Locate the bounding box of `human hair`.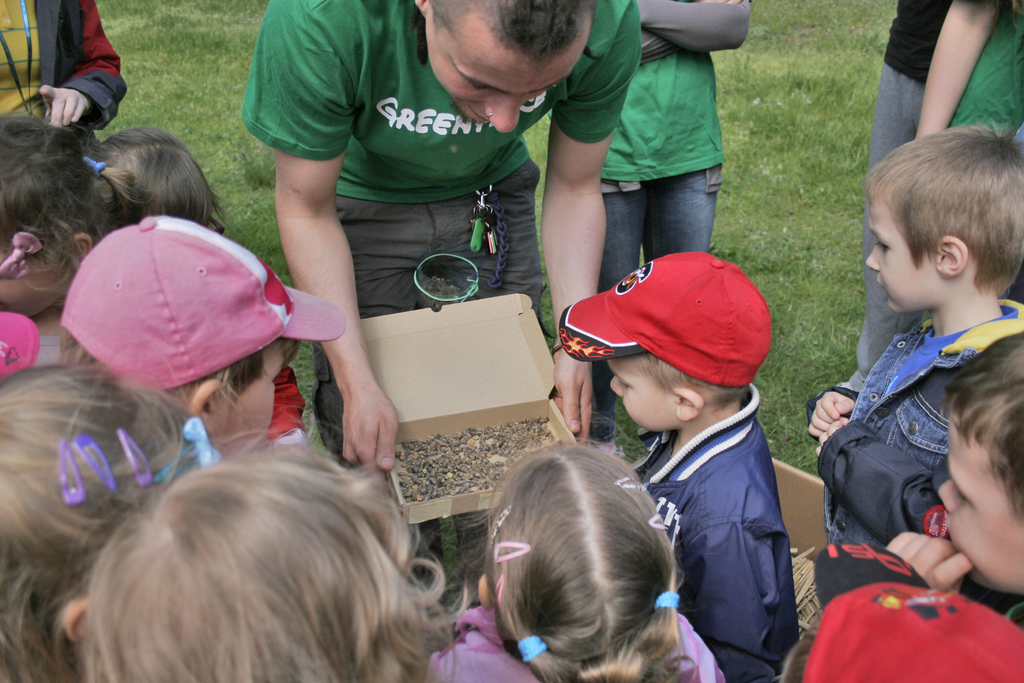
Bounding box: BBox(466, 441, 706, 682).
